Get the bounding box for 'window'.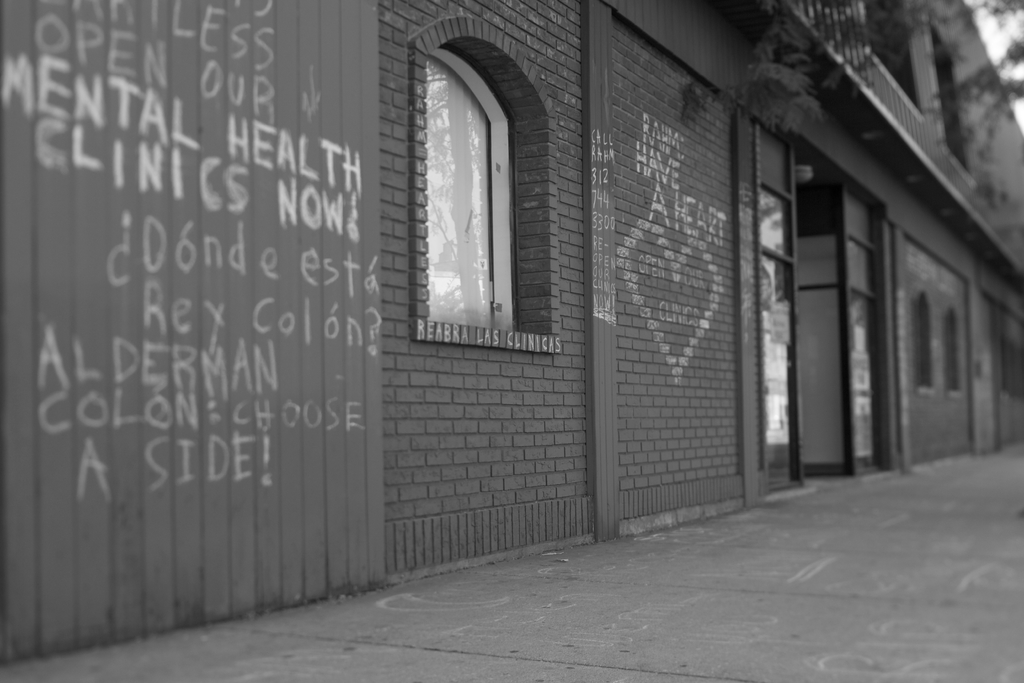
[left=945, top=300, right=963, bottom=400].
